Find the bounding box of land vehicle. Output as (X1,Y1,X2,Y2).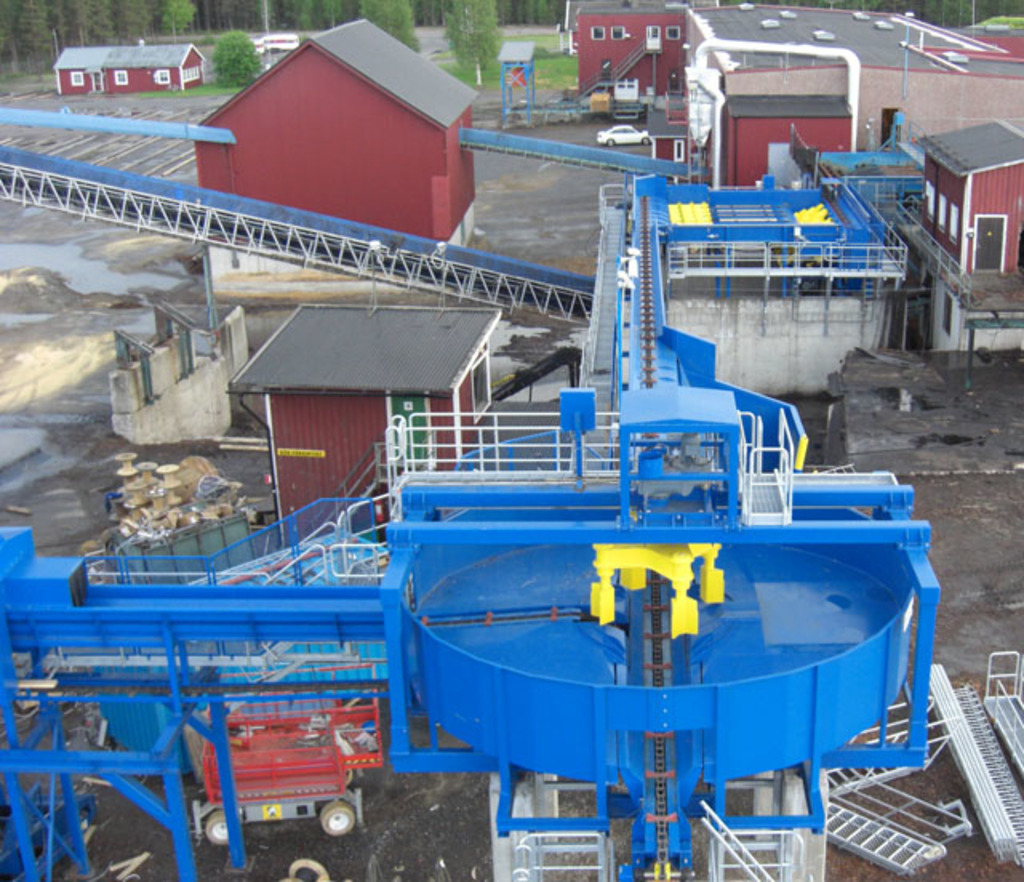
(197,700,379,845).
